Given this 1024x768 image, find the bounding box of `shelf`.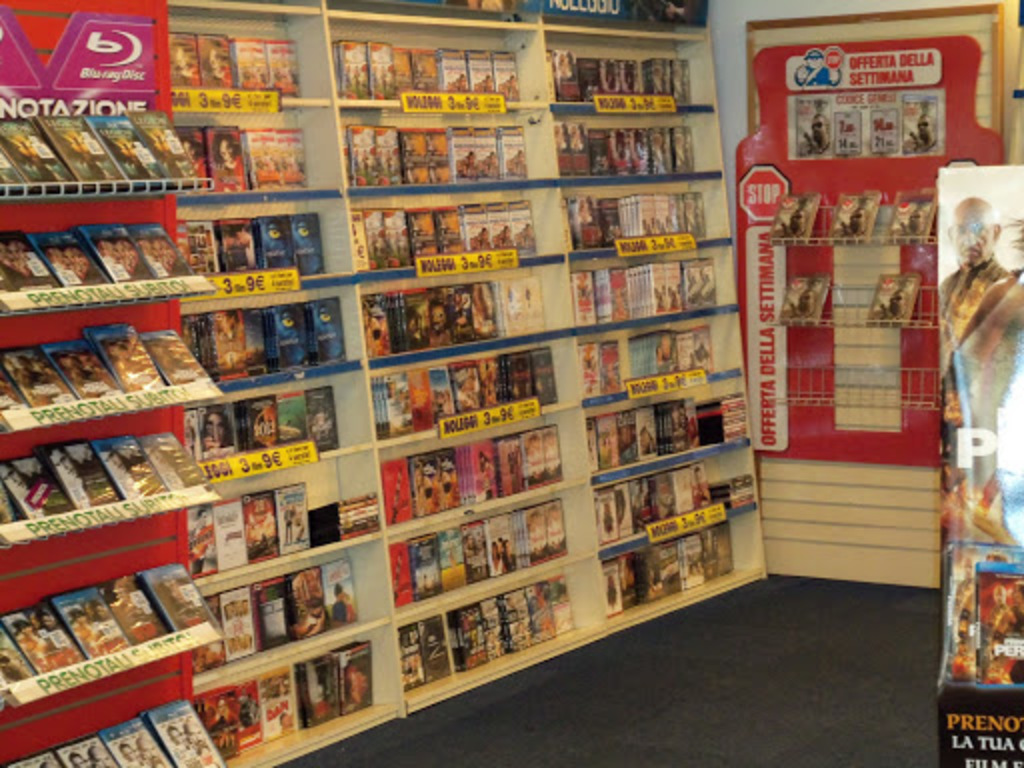
(x1=204, y1=288, x2=358, y2=390).
